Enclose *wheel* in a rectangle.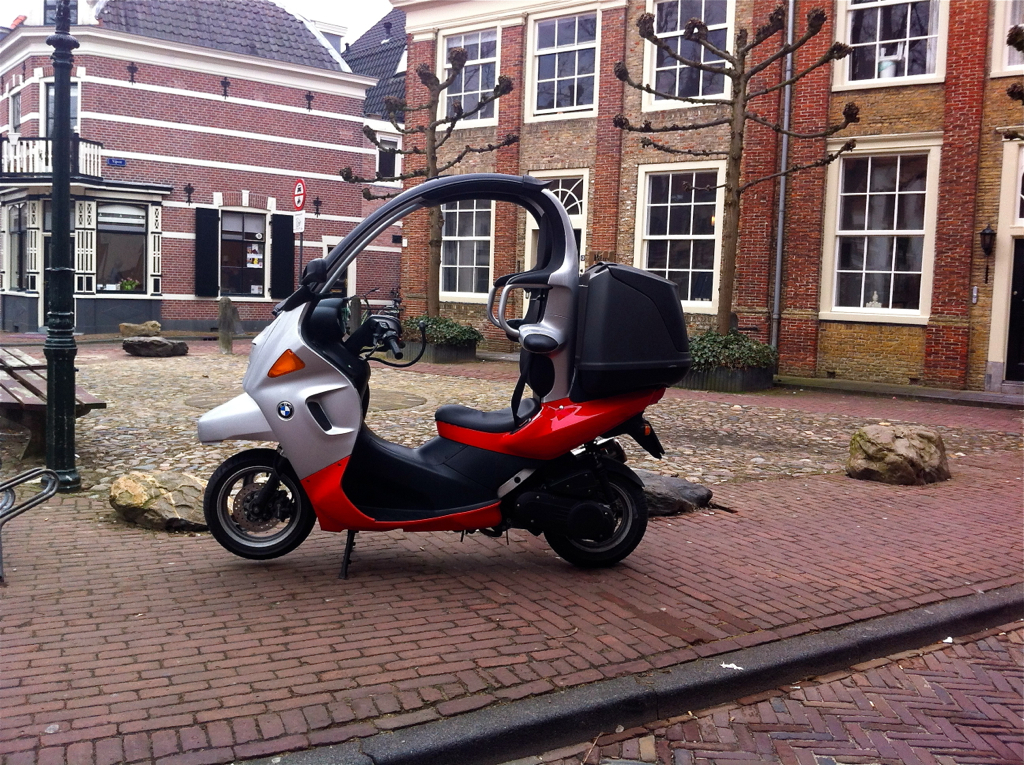
bbox=[203, 447, 312, 558].
